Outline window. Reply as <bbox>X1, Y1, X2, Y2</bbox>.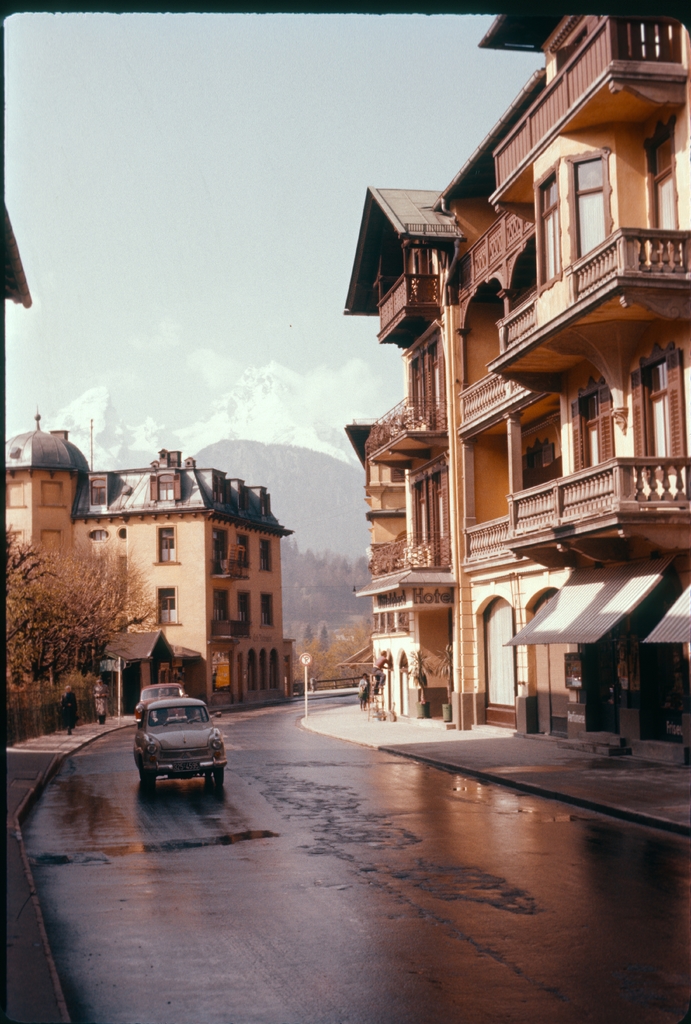
<bbox>159, 529, 175, 564</bbox>.
